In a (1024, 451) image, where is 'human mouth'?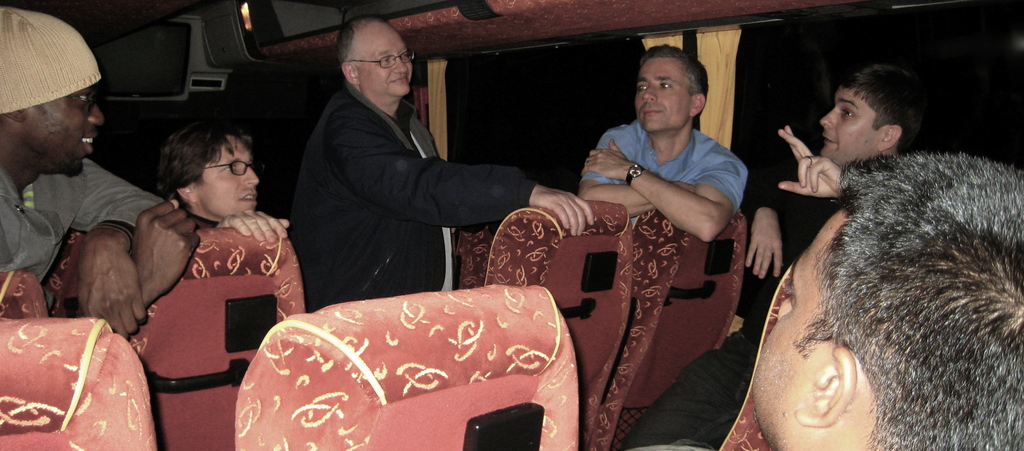
<region>395, 75, 409, 82</region>.
